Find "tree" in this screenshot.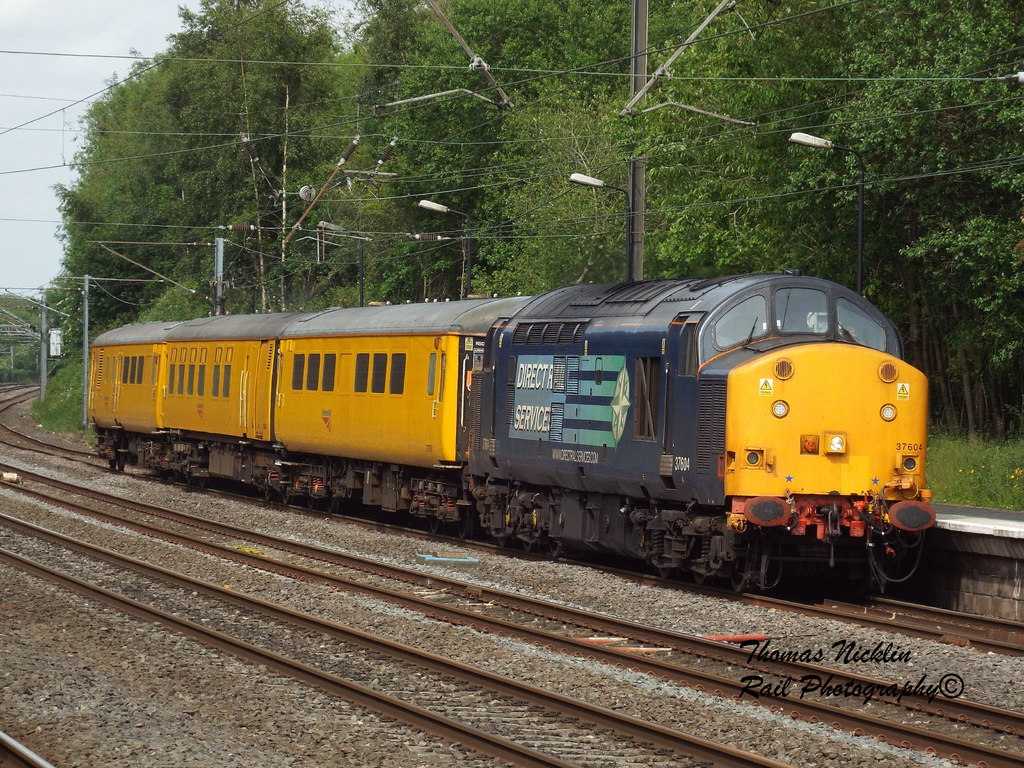
The bounding box for "tree" is region(42, 51, 182, 323).
